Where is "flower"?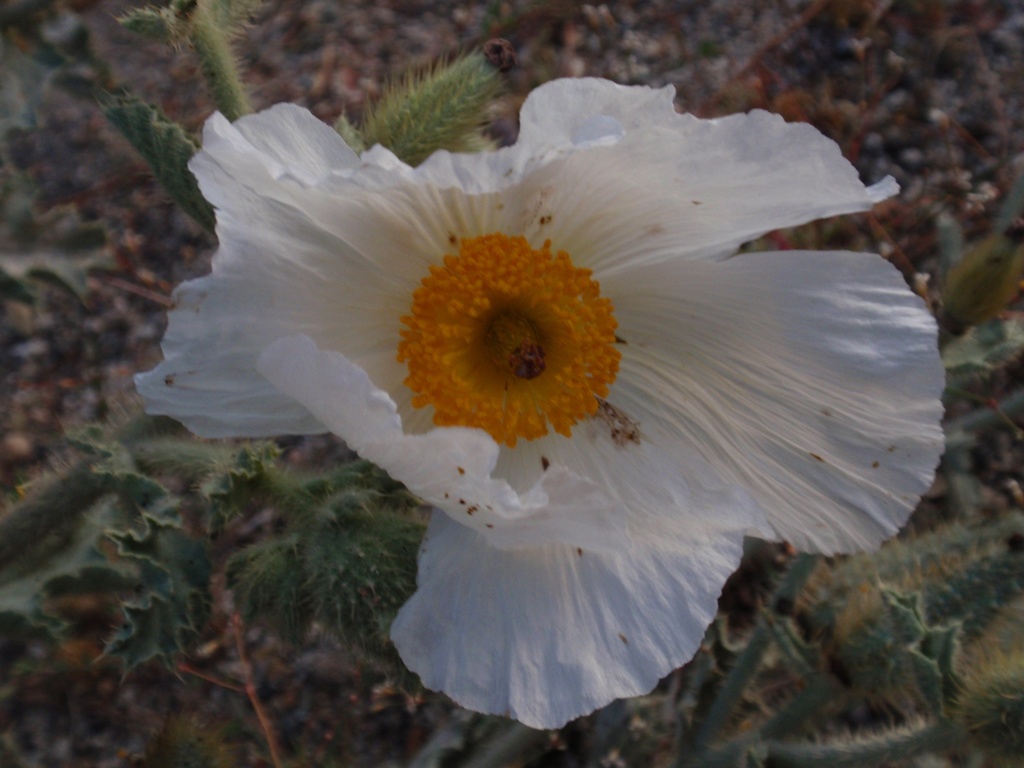
l=148, t=54, r=959, b=724.
